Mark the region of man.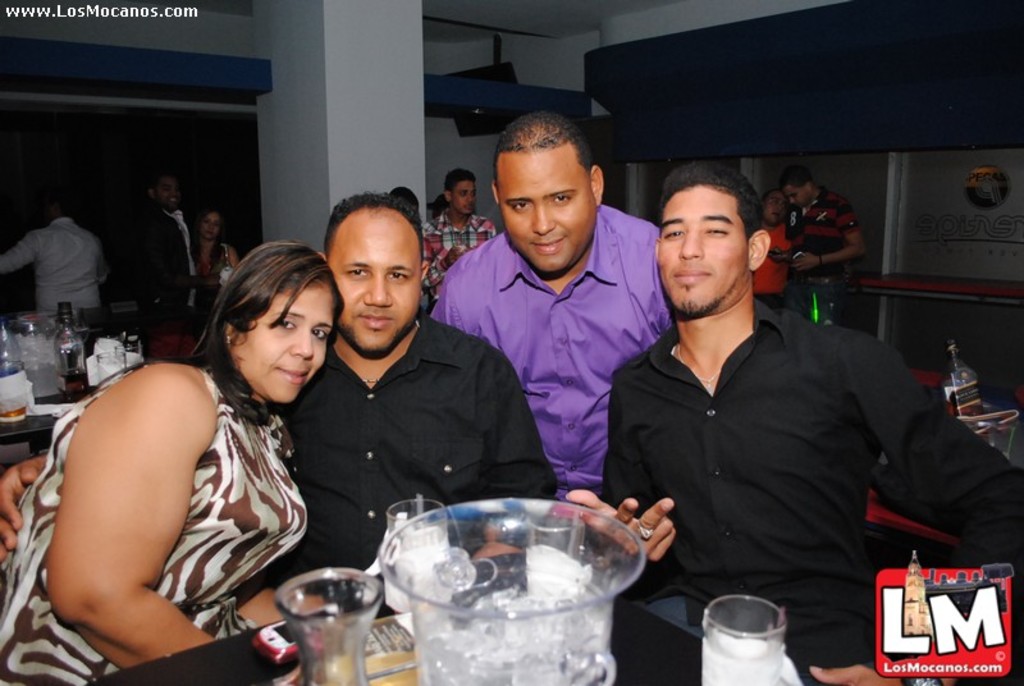
Region: 562:164:1023:685.
